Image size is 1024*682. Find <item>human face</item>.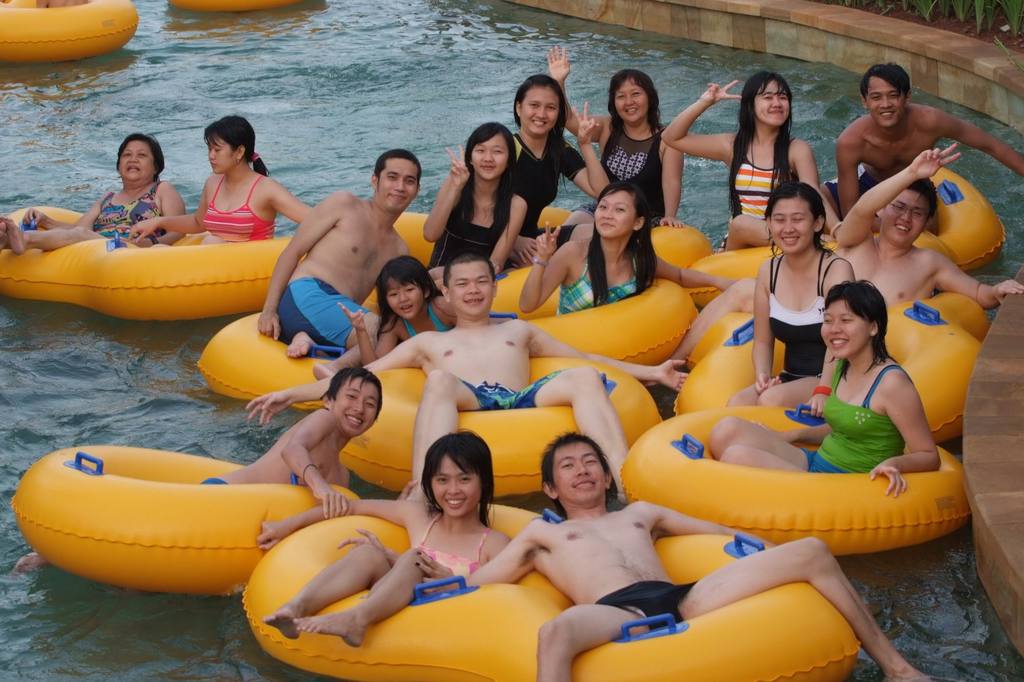
<region>881, 187, 930, 246</region>.
